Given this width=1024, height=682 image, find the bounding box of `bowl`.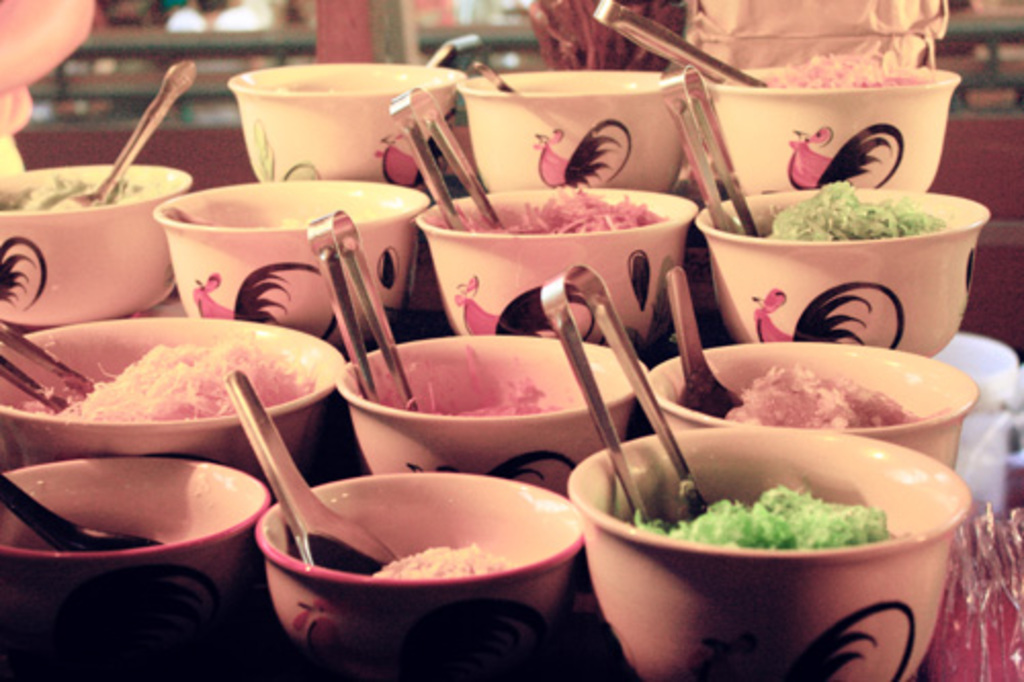
bbox(156, 182, 432, 354).
